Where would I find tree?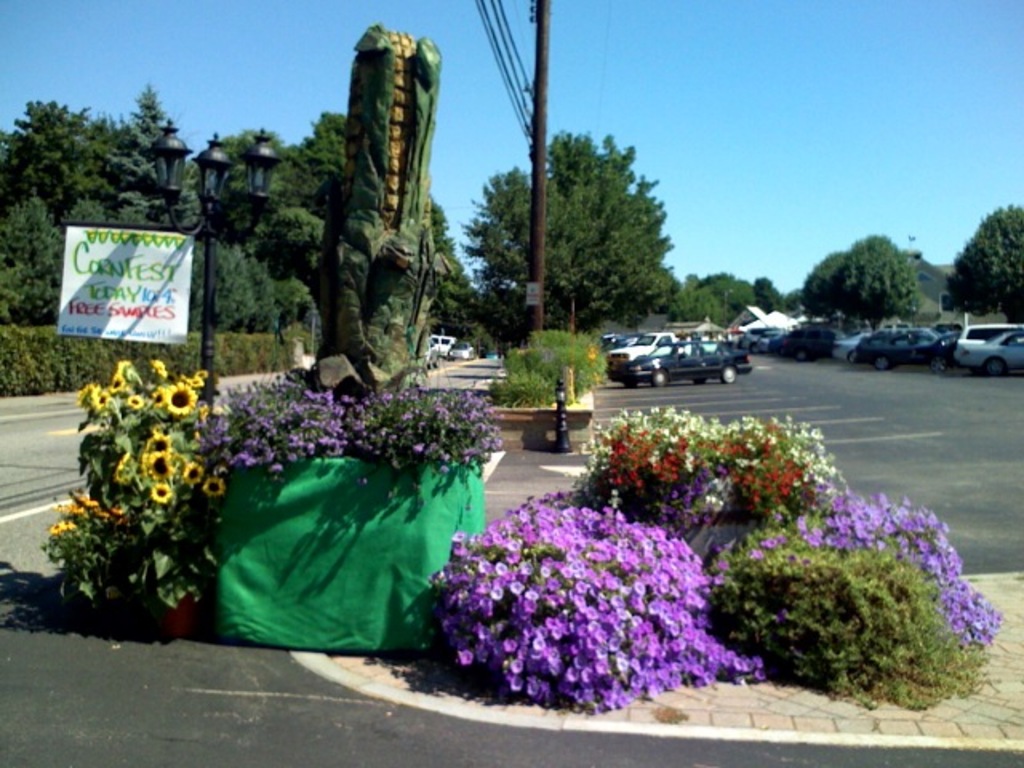
At 950, 210, 1022, 323.
